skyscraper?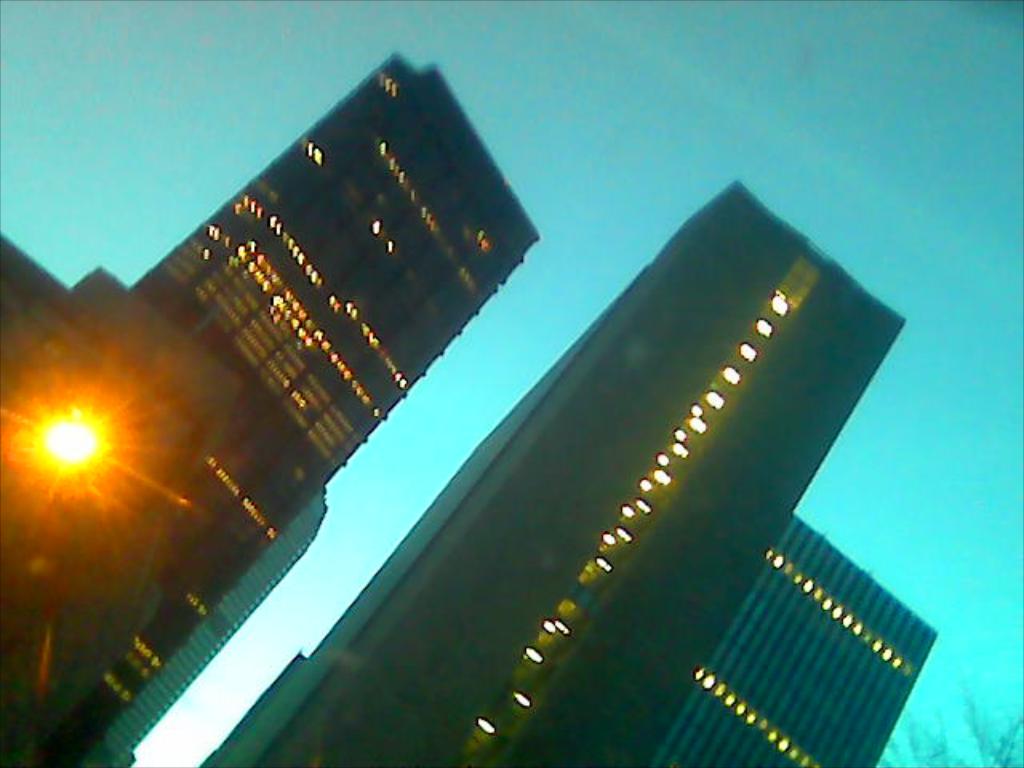
locate(5, 51, 546, 766)
